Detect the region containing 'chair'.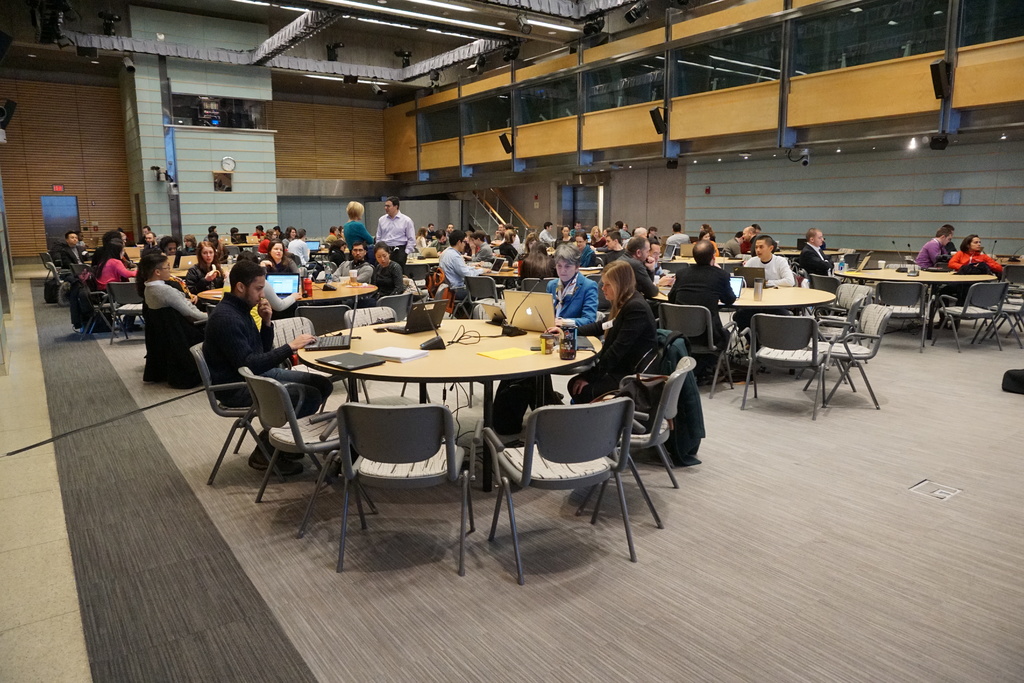
<region>108, 279, 152, 341</region>.
